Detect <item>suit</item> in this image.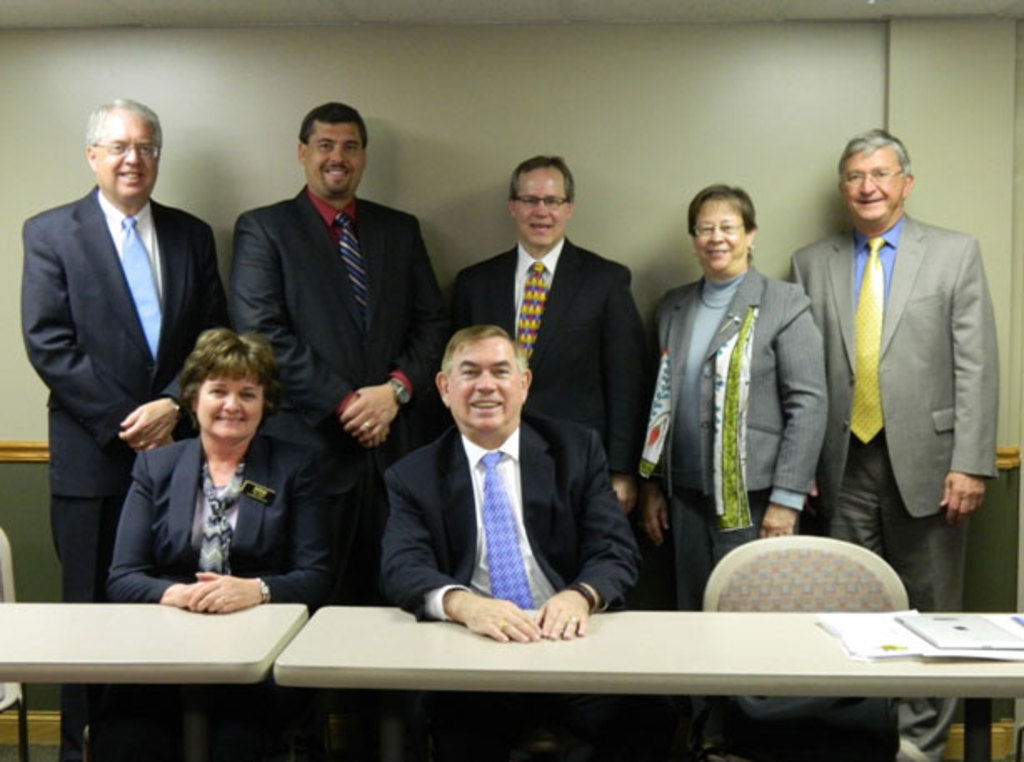
Detection: pyautogui.locateOnScreen(105, 434, 345, 610).
